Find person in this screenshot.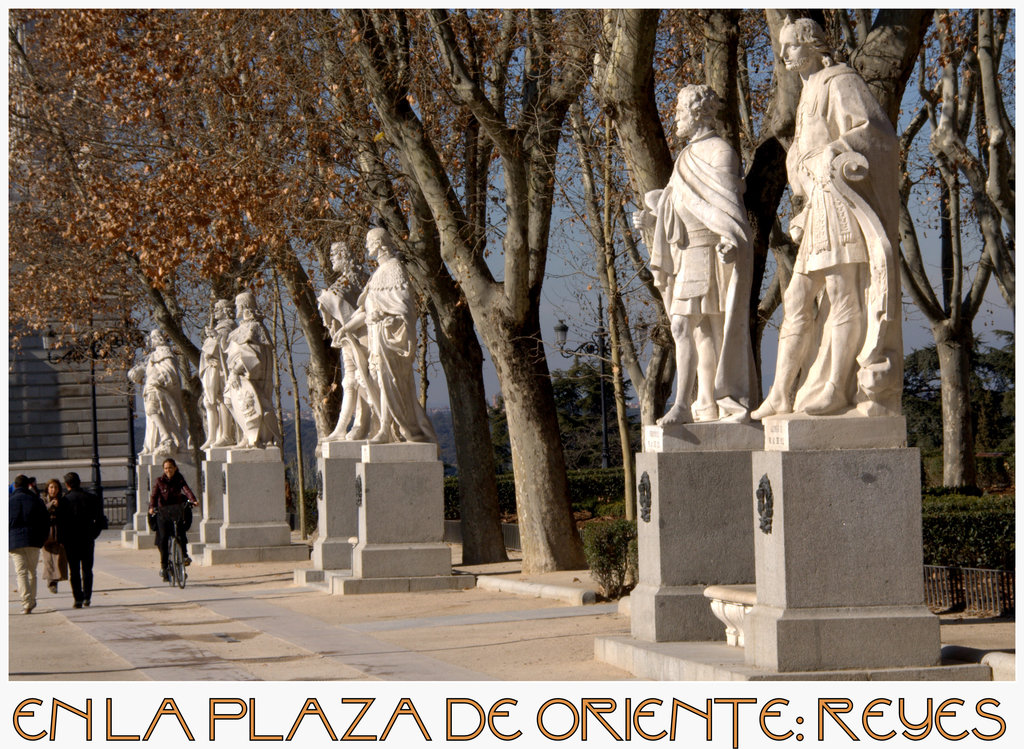
The bounding box for person is pyautogui.locateOnScreen(312, 231, 372, 439).
